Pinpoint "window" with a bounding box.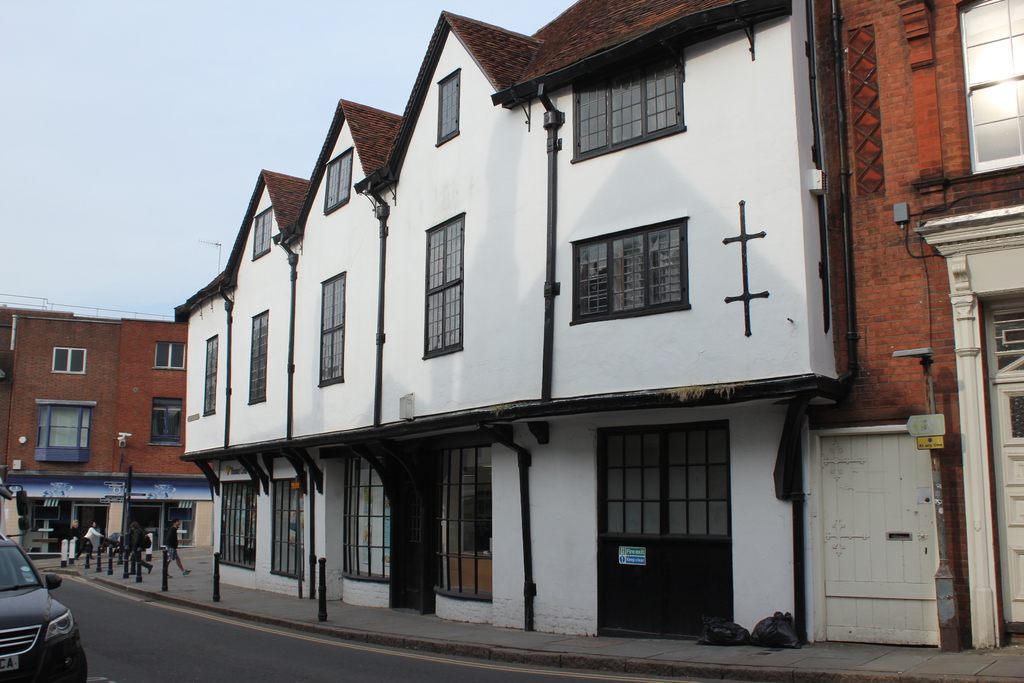
<bbox>245, 201, 278, 256</bbox>.
